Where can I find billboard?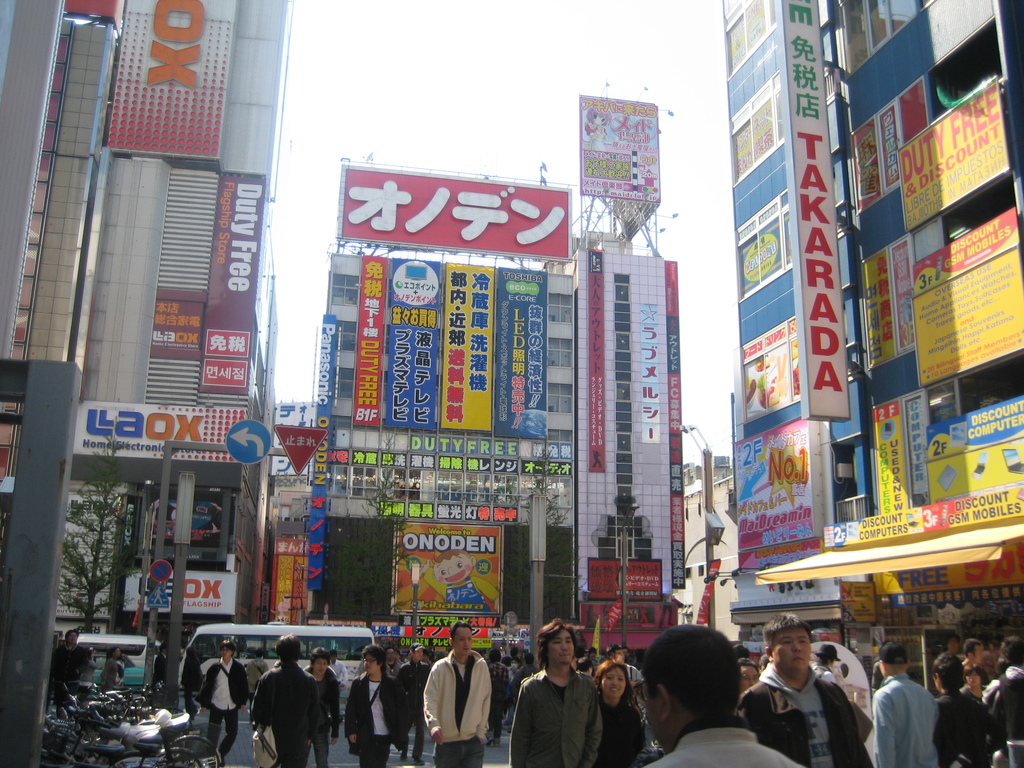
You can find it at {"left": 829, "top": 477, "right": 1018, "bottom": 551}.
